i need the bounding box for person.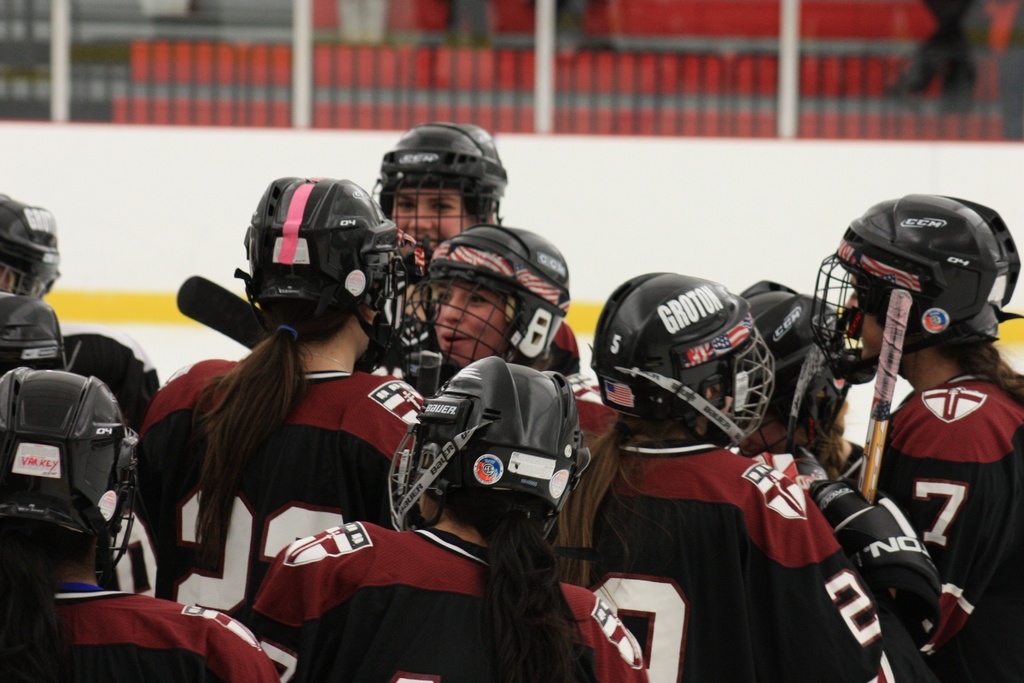
Here it is: [806,188,1023,682].
